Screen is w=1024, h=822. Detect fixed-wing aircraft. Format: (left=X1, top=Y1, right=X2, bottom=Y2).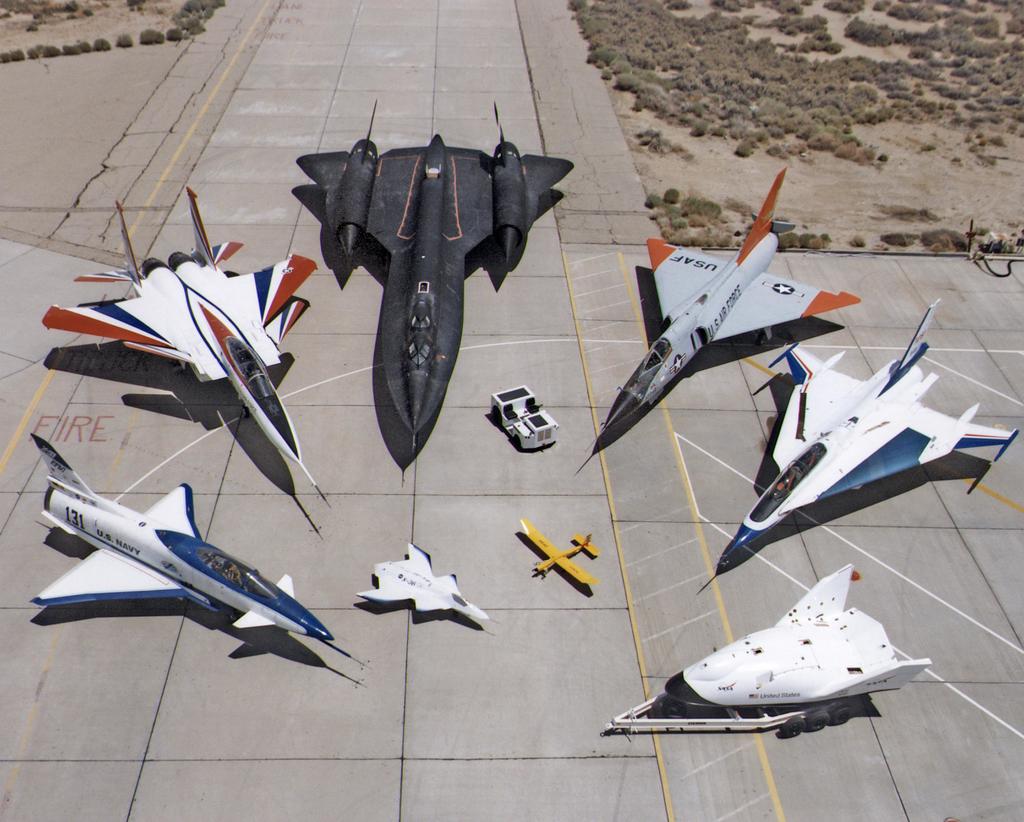
(left=33, top=182, right=331, bottom=518).
